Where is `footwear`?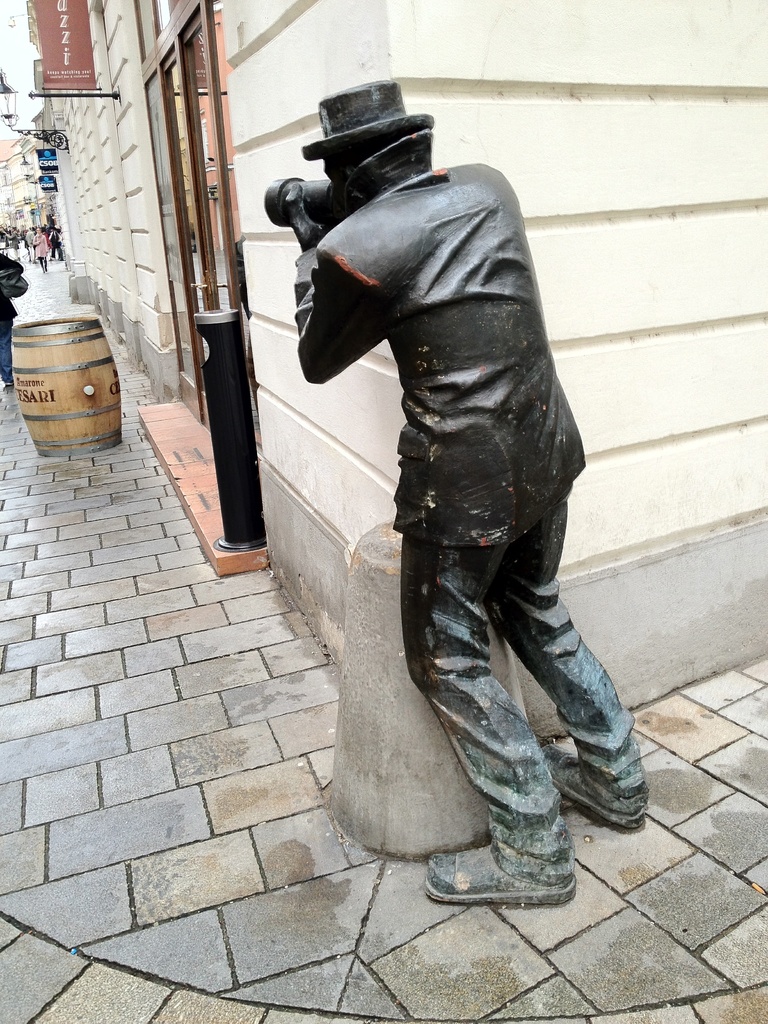
box=[543, 744, 651, 833].
